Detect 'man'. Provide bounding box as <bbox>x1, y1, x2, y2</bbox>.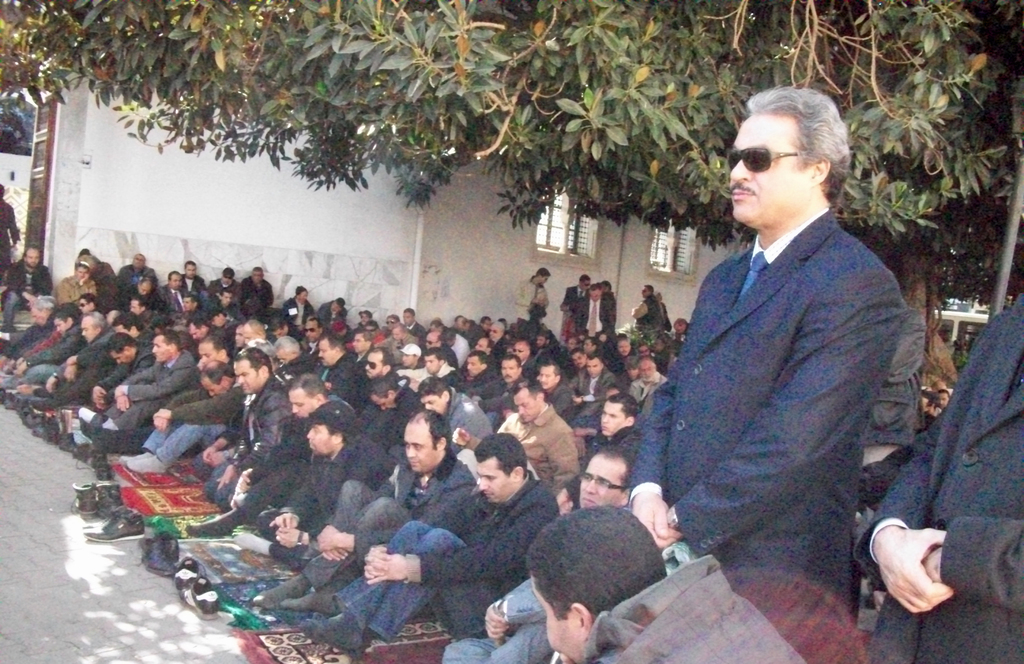
<bbox>467, 349, 529, 417</bbox>.
